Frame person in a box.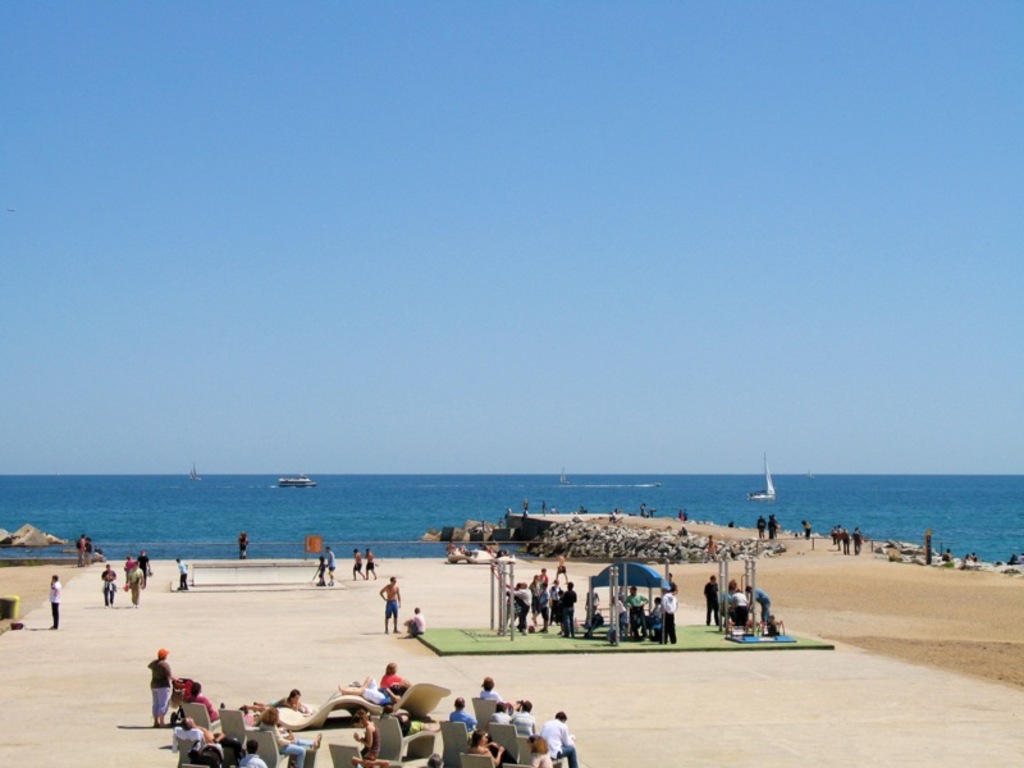
<bbox>527, 732, 552, 764</bbox>.
